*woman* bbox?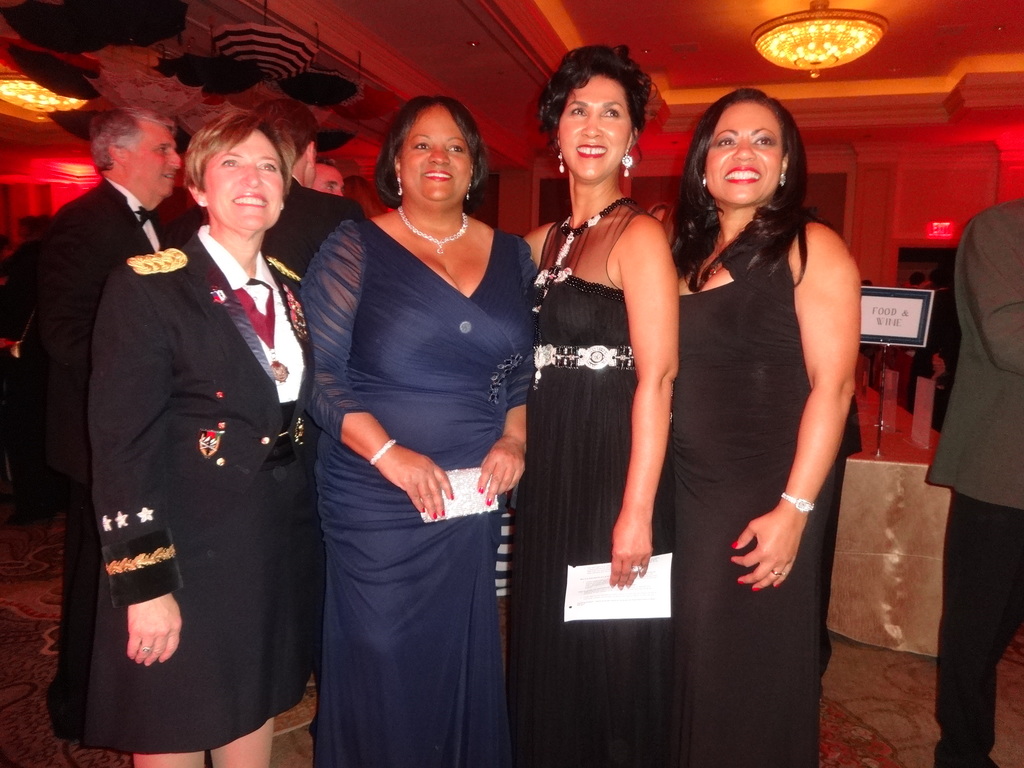
{"left": 287, "top": 83, "right": 540, "bottom": 757}
